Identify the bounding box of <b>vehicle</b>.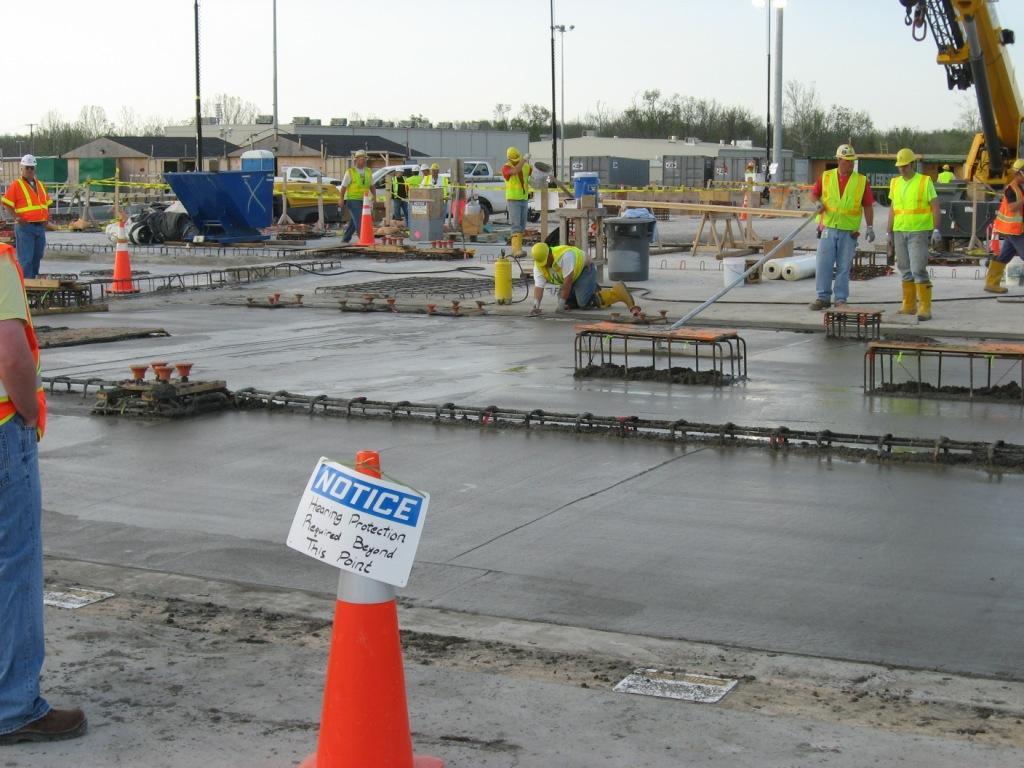
(124,204,206,241).
